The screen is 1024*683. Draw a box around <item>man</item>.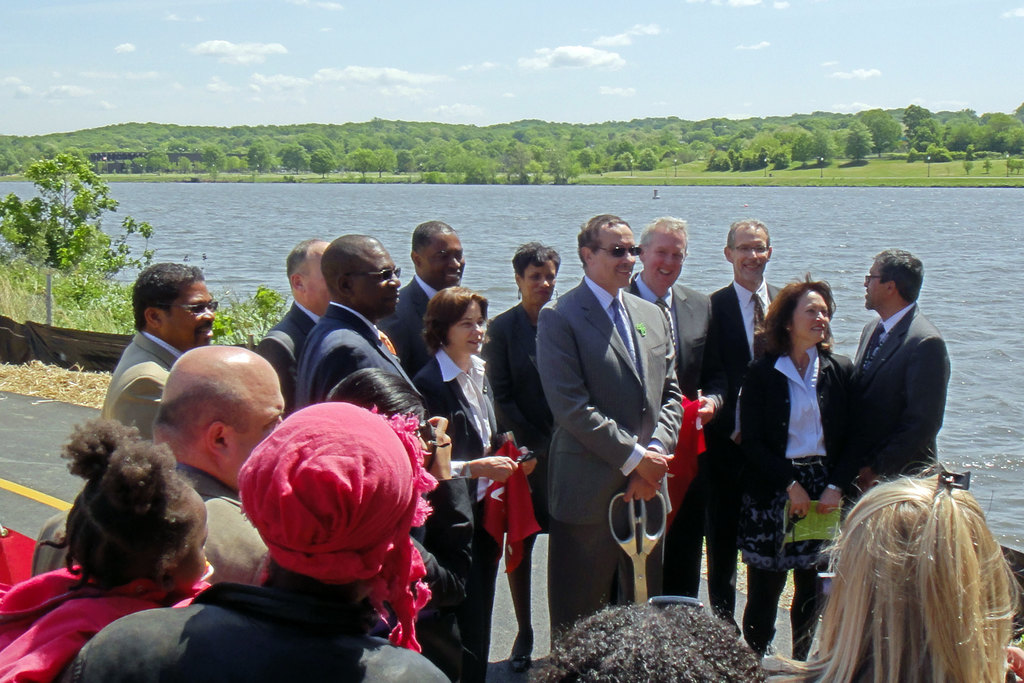
[left=28, top=342, right=289, bottom=578].
